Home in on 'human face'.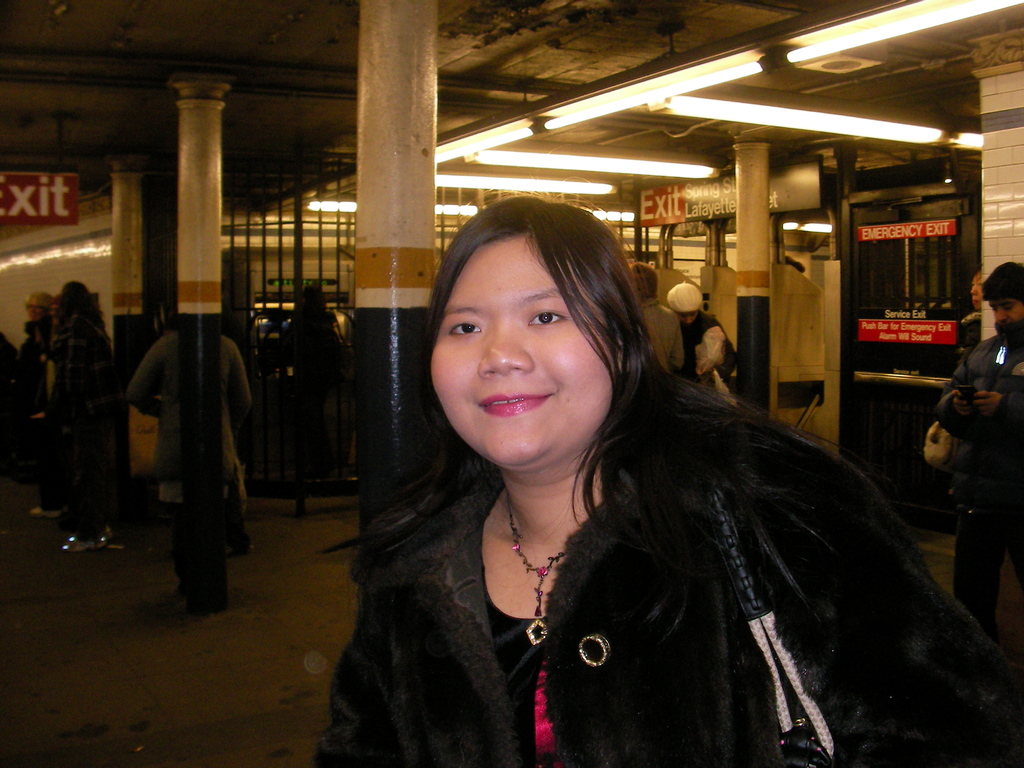
Homed in at <region>431, 237, 612, 474</region>.
